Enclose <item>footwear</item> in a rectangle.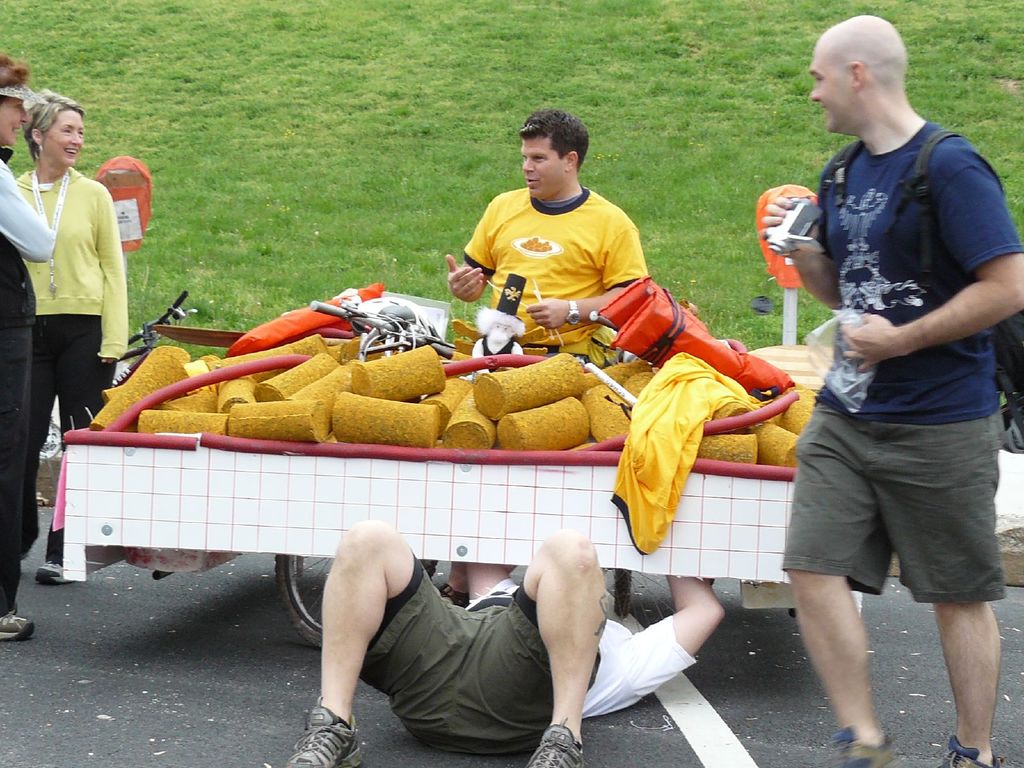
x1=281, y1=696, x2=365, y2=767.
